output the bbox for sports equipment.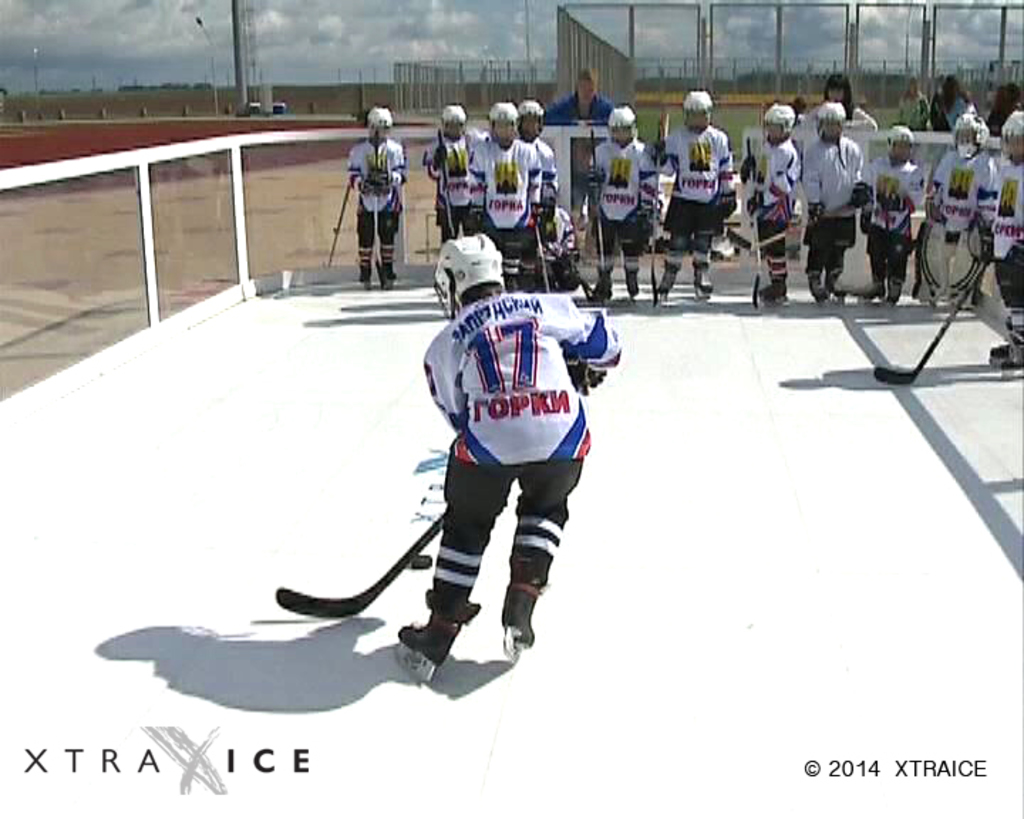
[x1=812, y1=105, x2=849, y2=146].
